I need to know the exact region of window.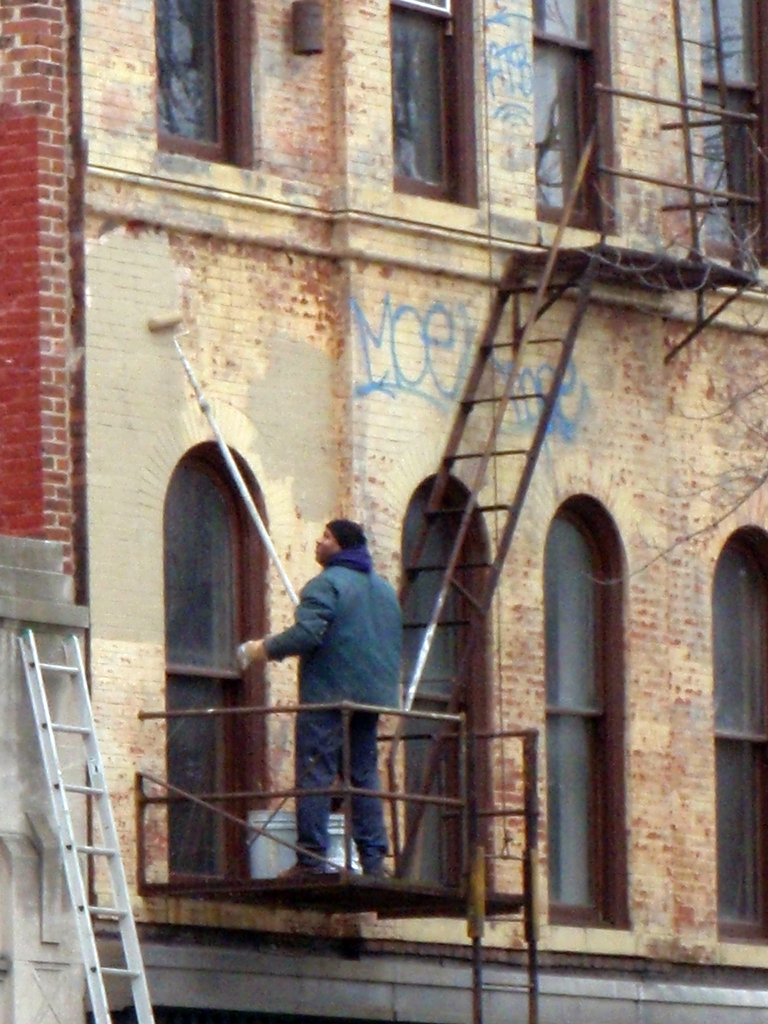
Region: bbox=(543, 510, 611, 925).
